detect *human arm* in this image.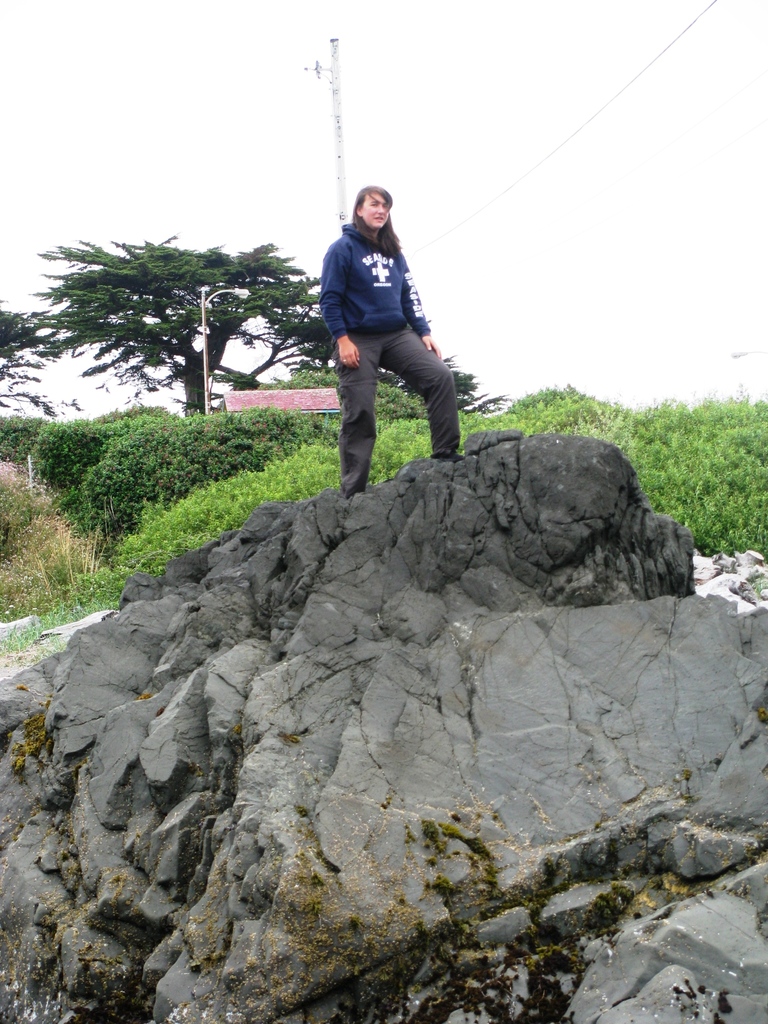
Detection: select_region(399, 256, 439, 350).
